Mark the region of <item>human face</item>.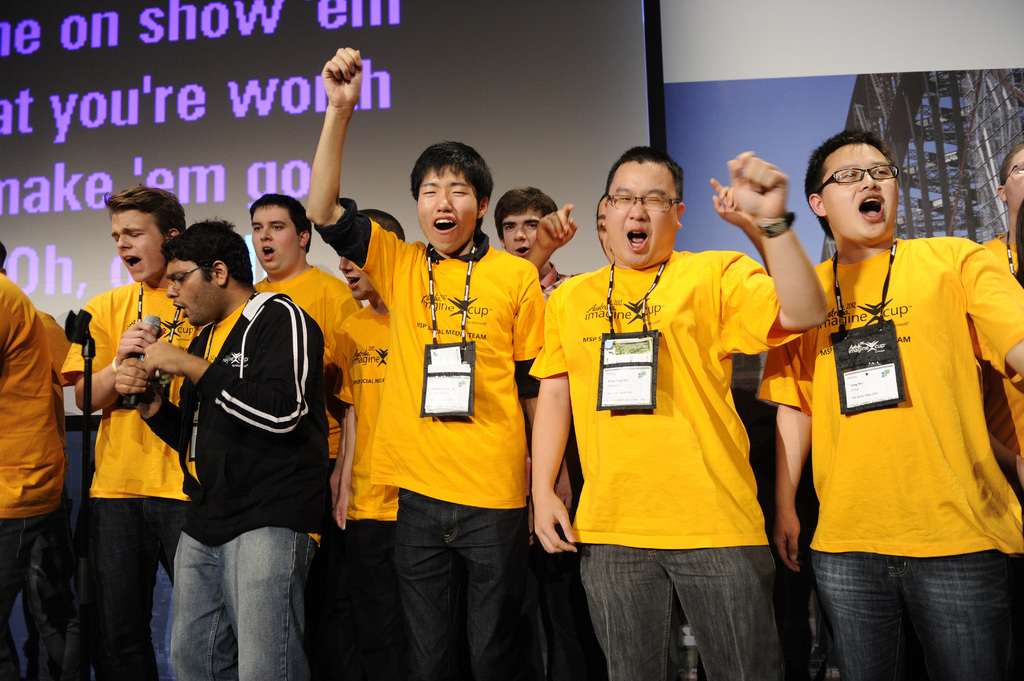
Region: {"left": 604, "top": 162, "right": 677, "bottom": 268}.
